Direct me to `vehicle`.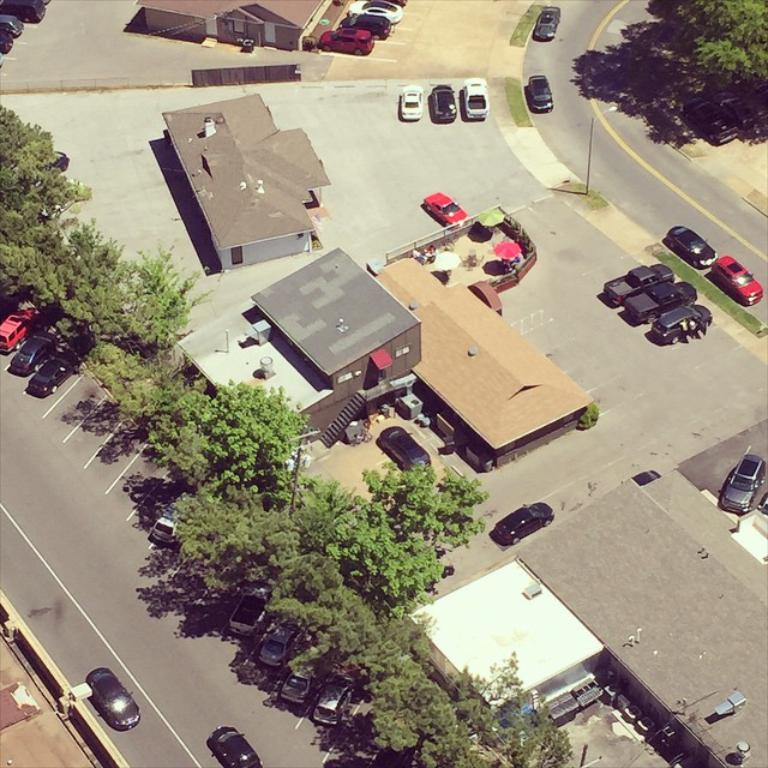
Direction: 312, 676, 358, 726.
